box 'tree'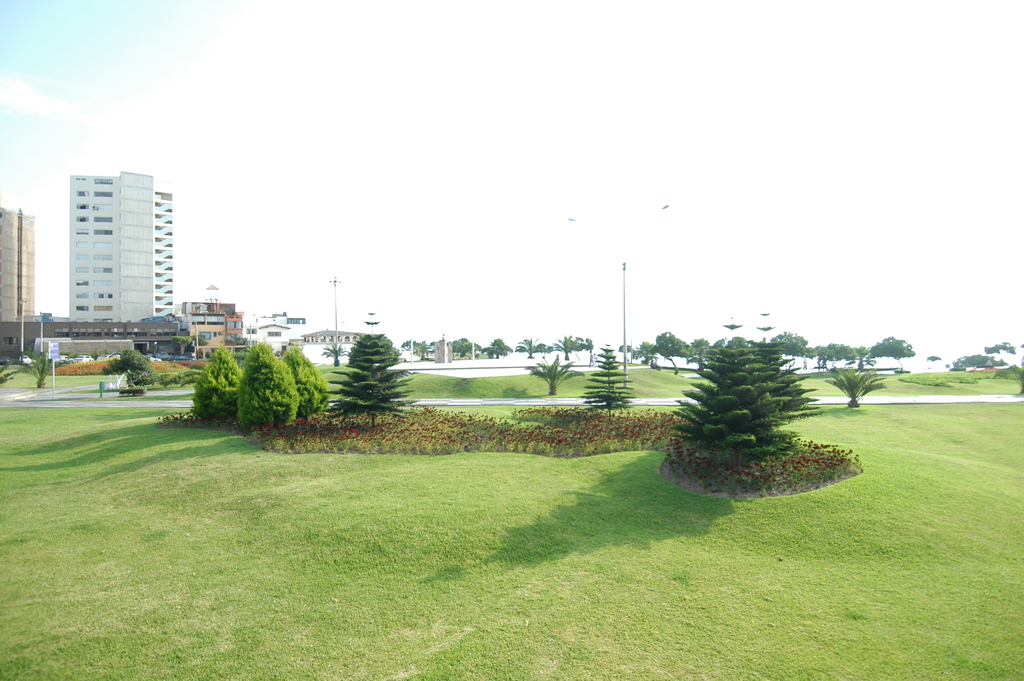
<region>1003, 365, 1018, 376</region>
